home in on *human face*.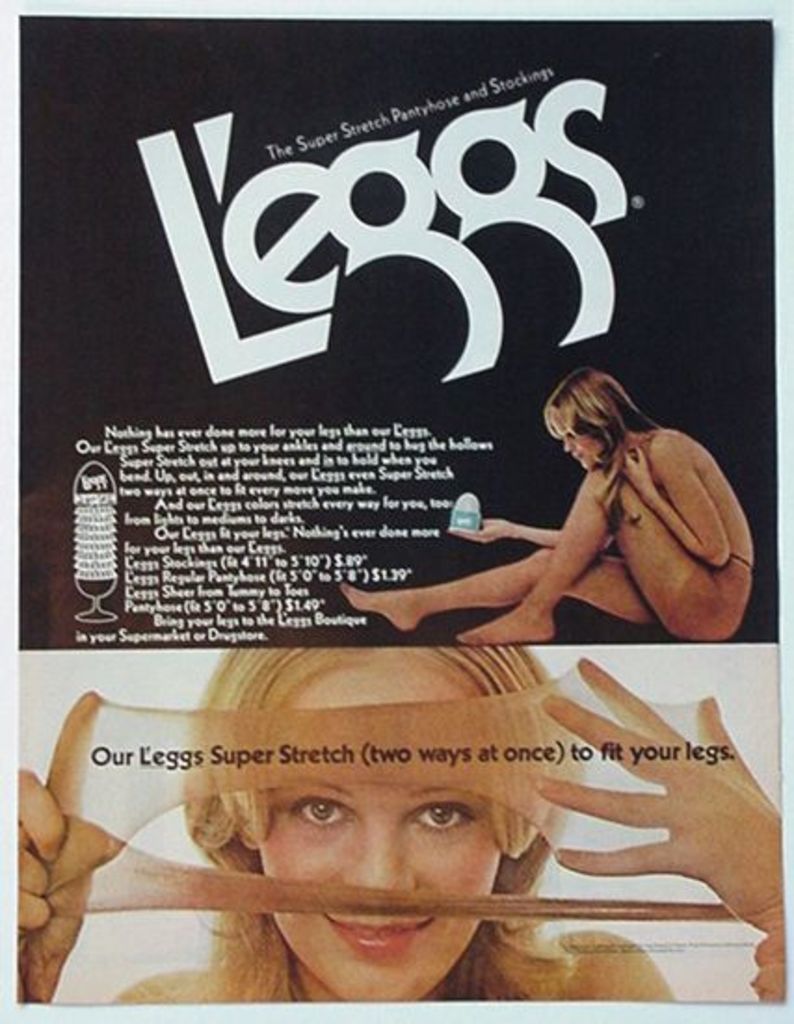
Homed in at region(260, 662, 500, 1002).
